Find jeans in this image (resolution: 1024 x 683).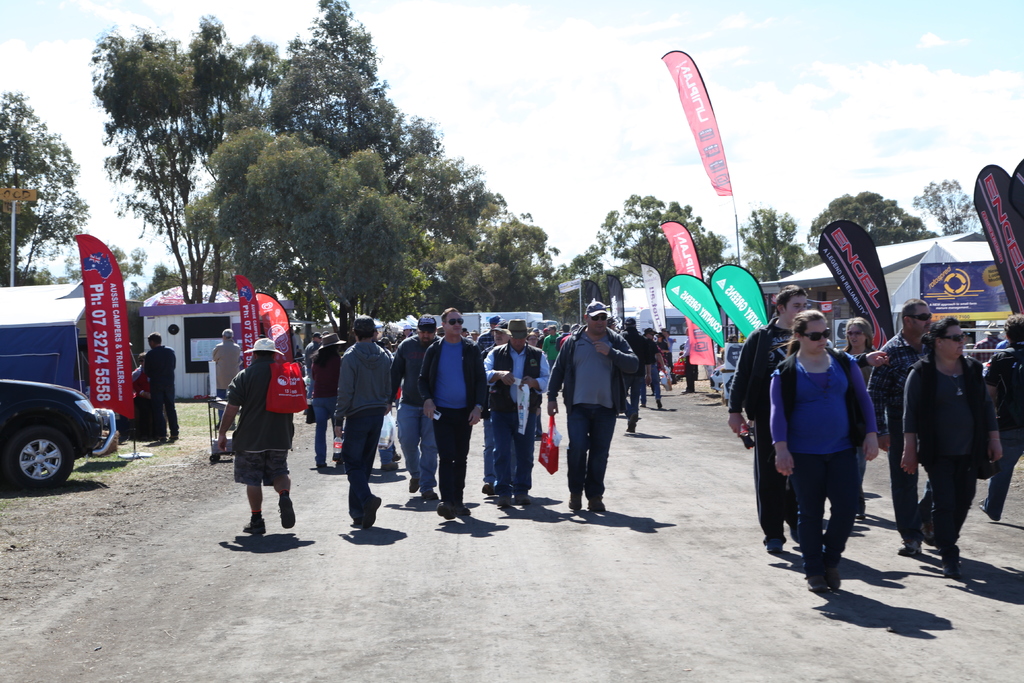
bbox(310, 398, 339, 462).
